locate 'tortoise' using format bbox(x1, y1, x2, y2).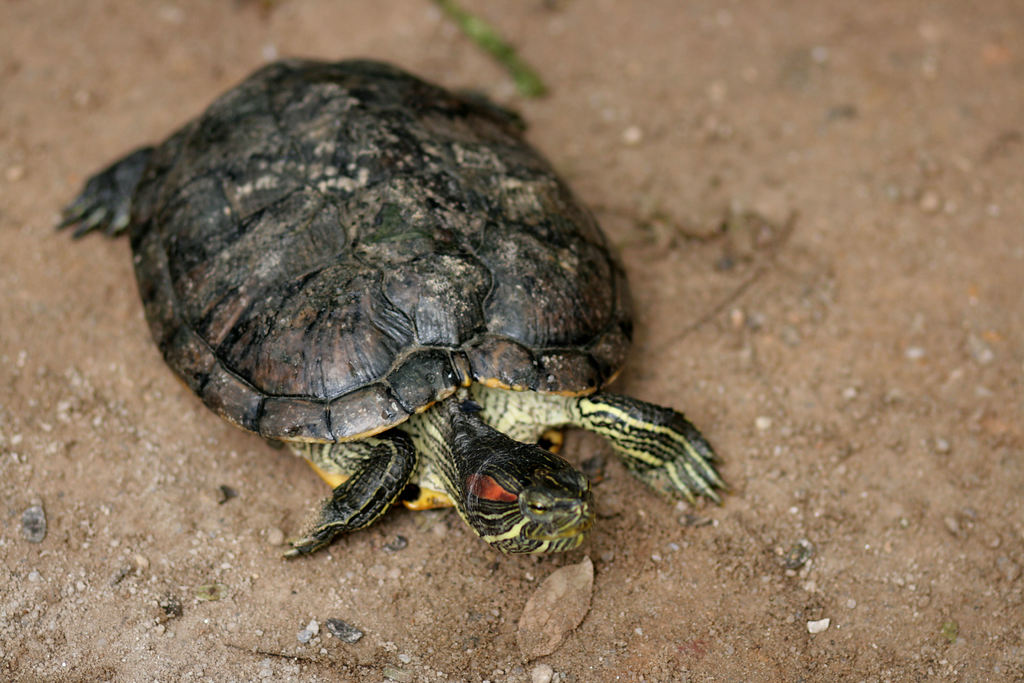
bbox(52, 56, 736, 561).
